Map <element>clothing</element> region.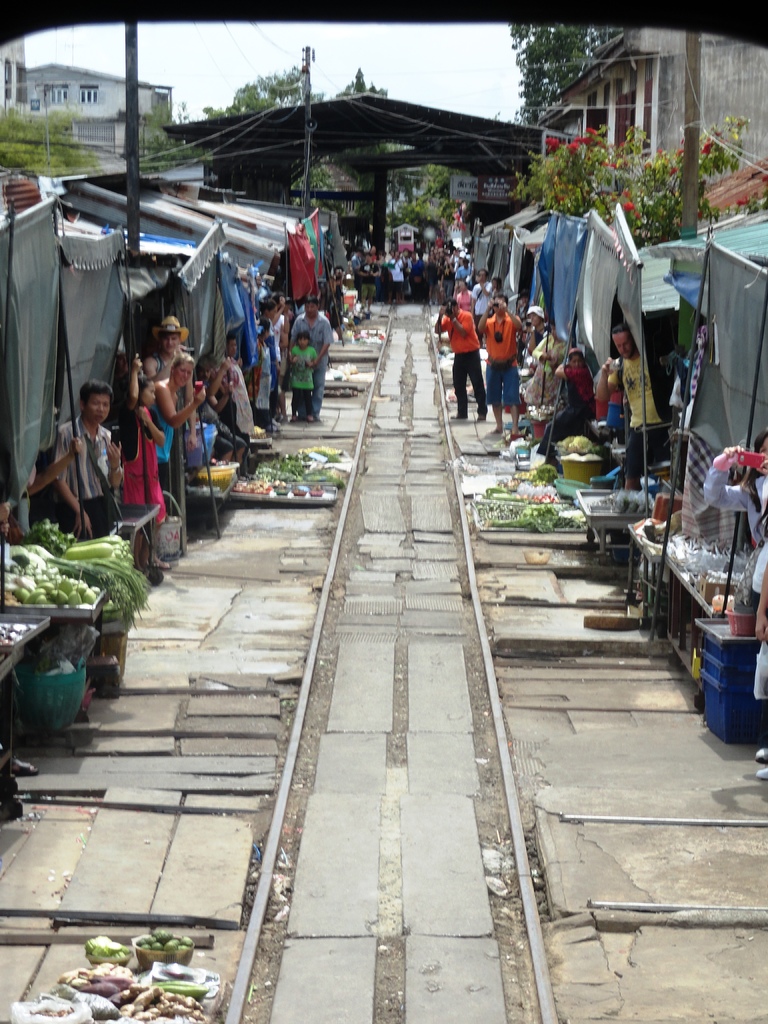
Mapped to [294,316,333,406].
